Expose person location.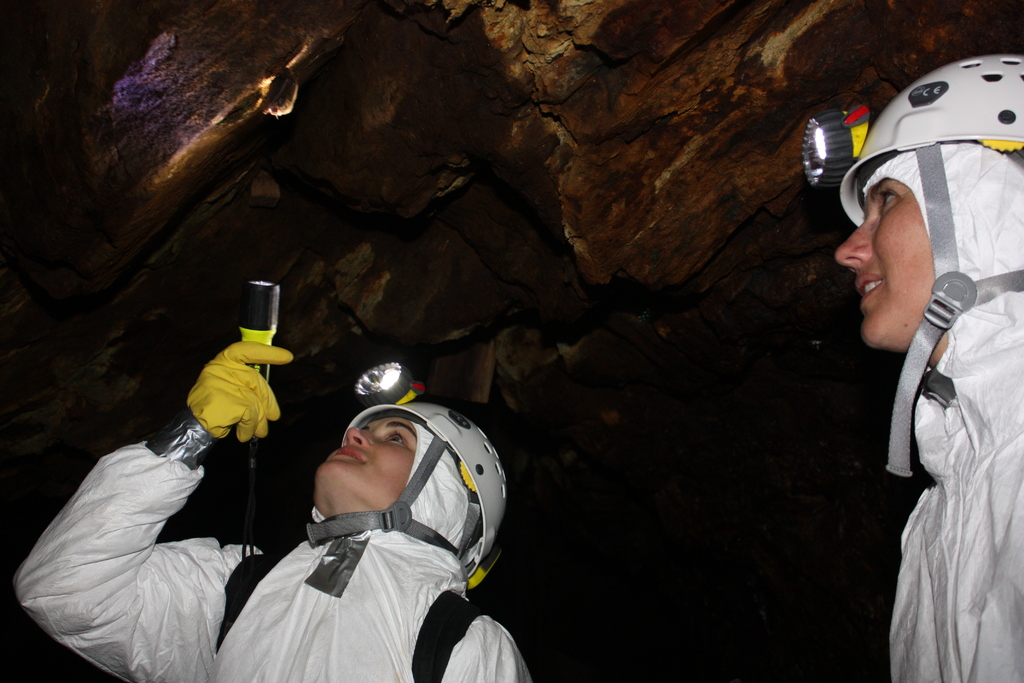
Exposed at x1=11, y1=346, x2=532, y2=682.
